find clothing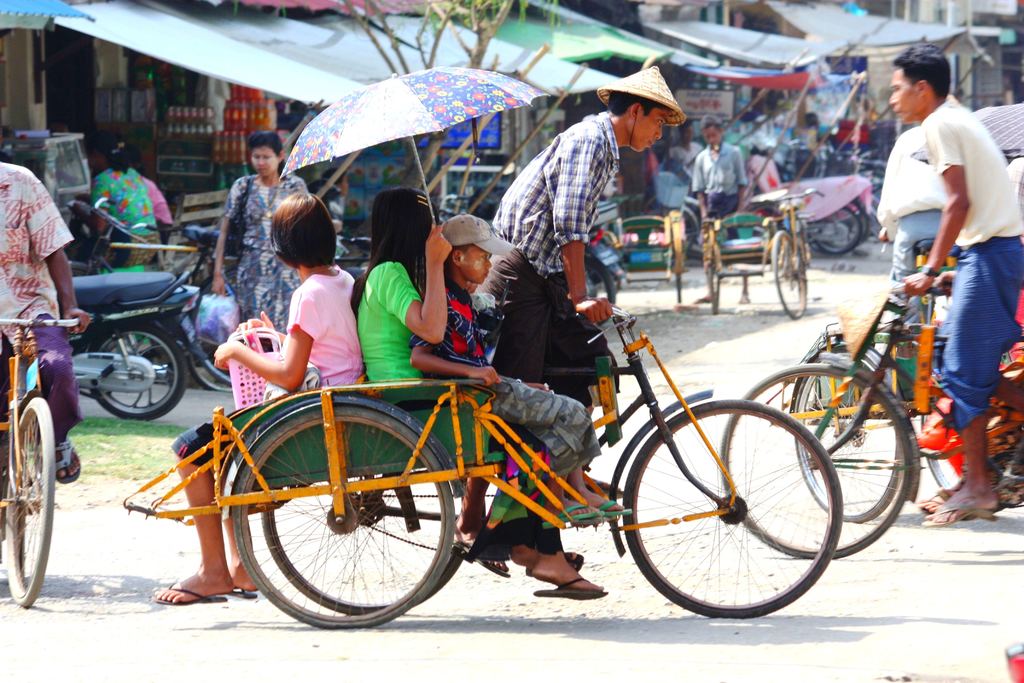
0 309 75 439
